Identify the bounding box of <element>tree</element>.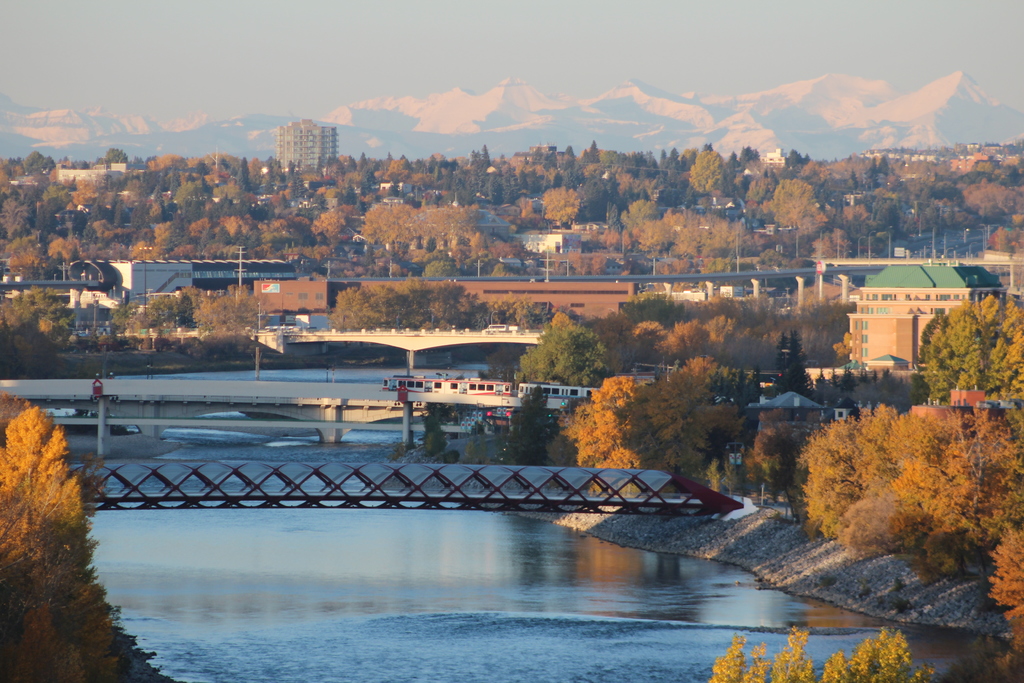
<bbox>614, 199, 657, 234</bbox>.
